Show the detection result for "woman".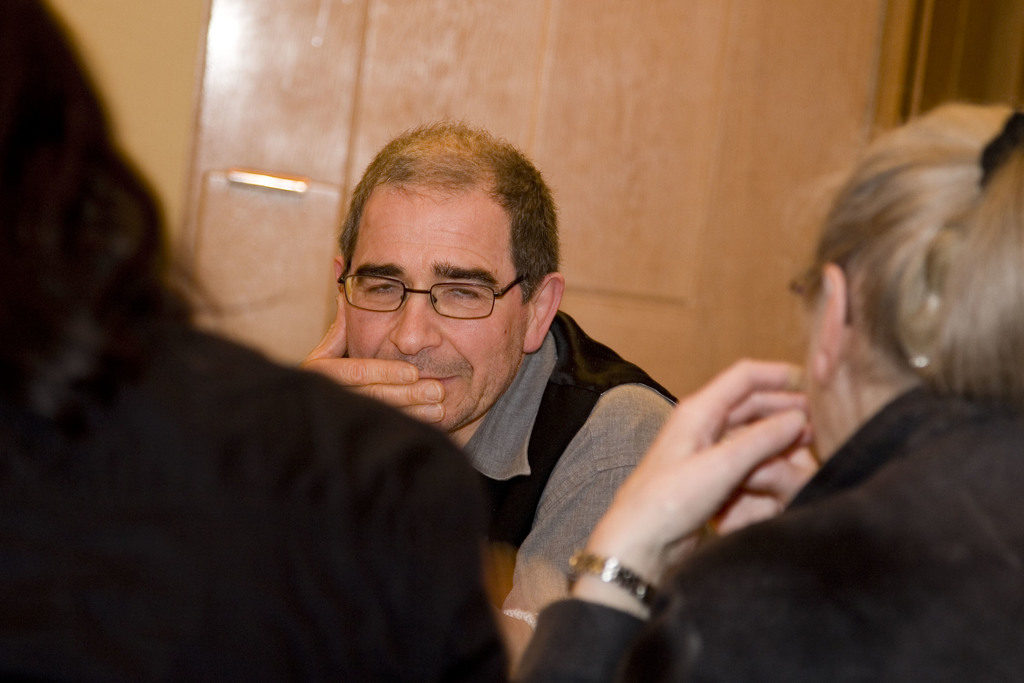
0:0:509:682.
